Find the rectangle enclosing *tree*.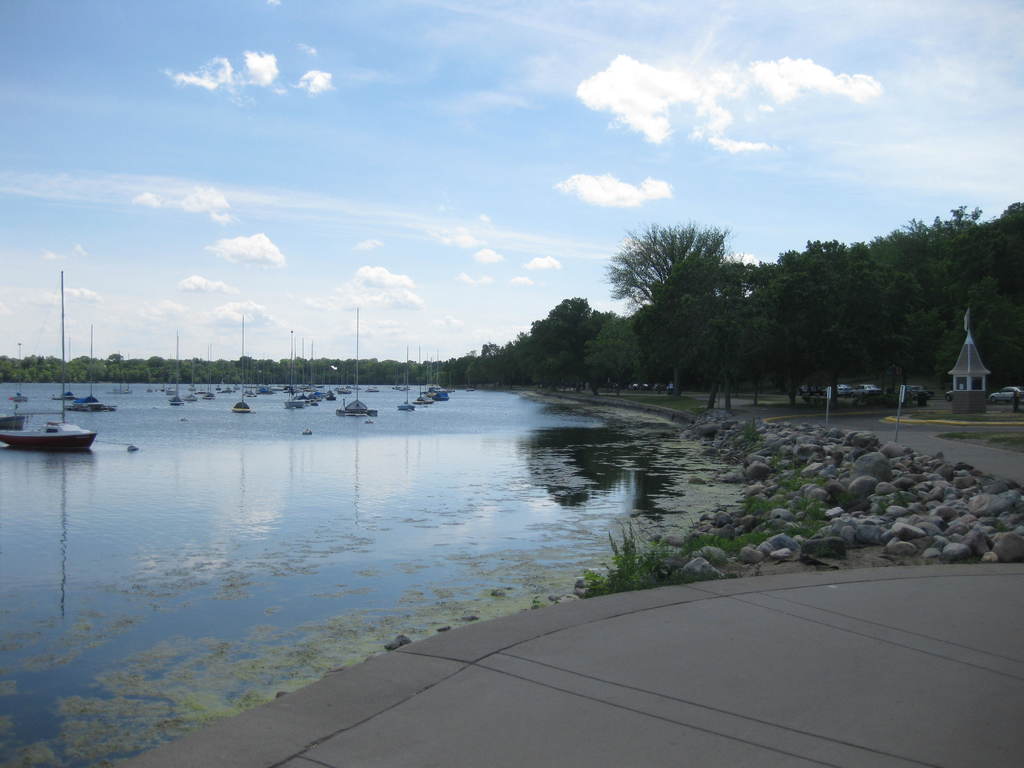
box(606, 227, 715, 394).
